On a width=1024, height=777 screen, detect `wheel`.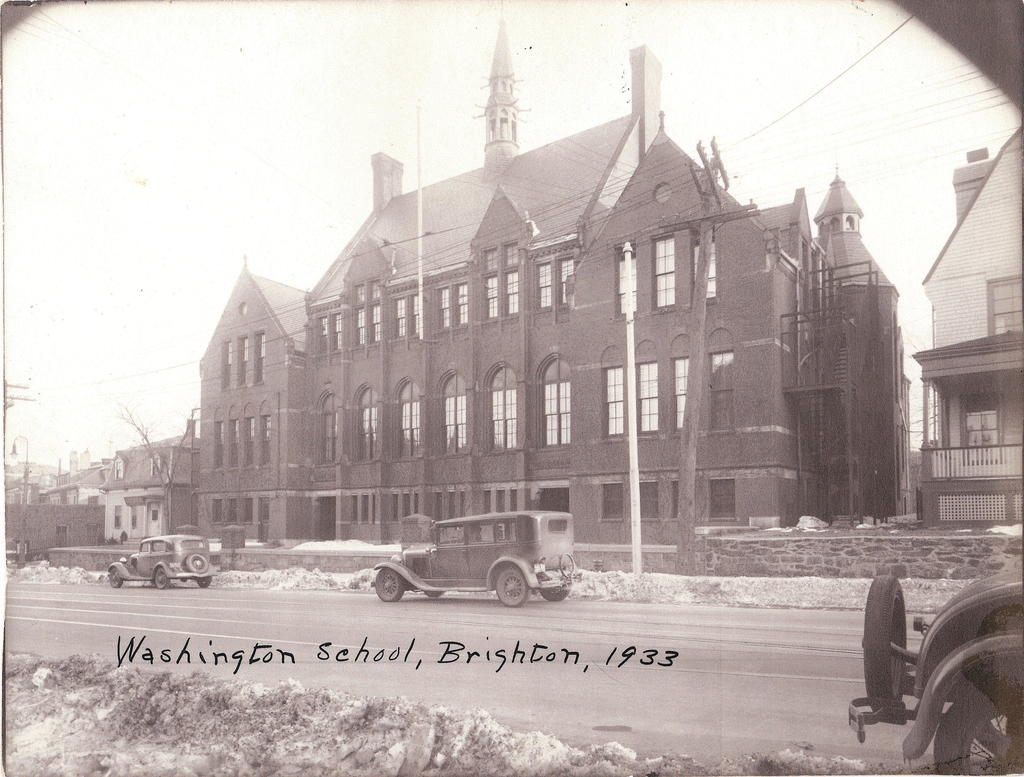
pyautogui.locateOnScreen(198, 575, 212, 586).
